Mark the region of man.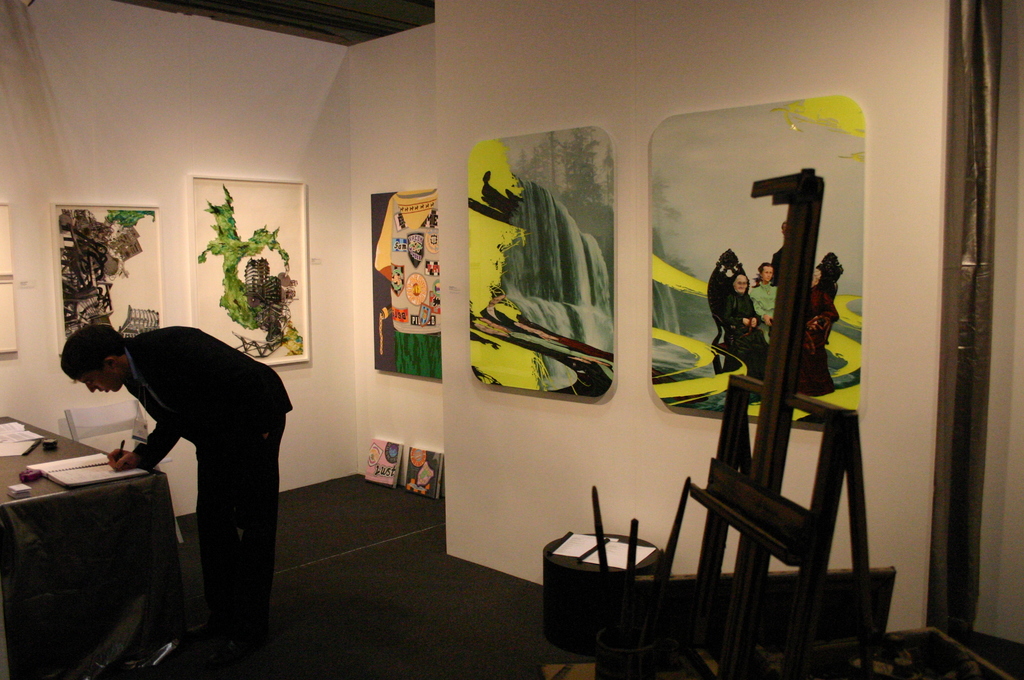
Region: {"left": 69, "top": 306, "right": 293, "bottom": 644}.
